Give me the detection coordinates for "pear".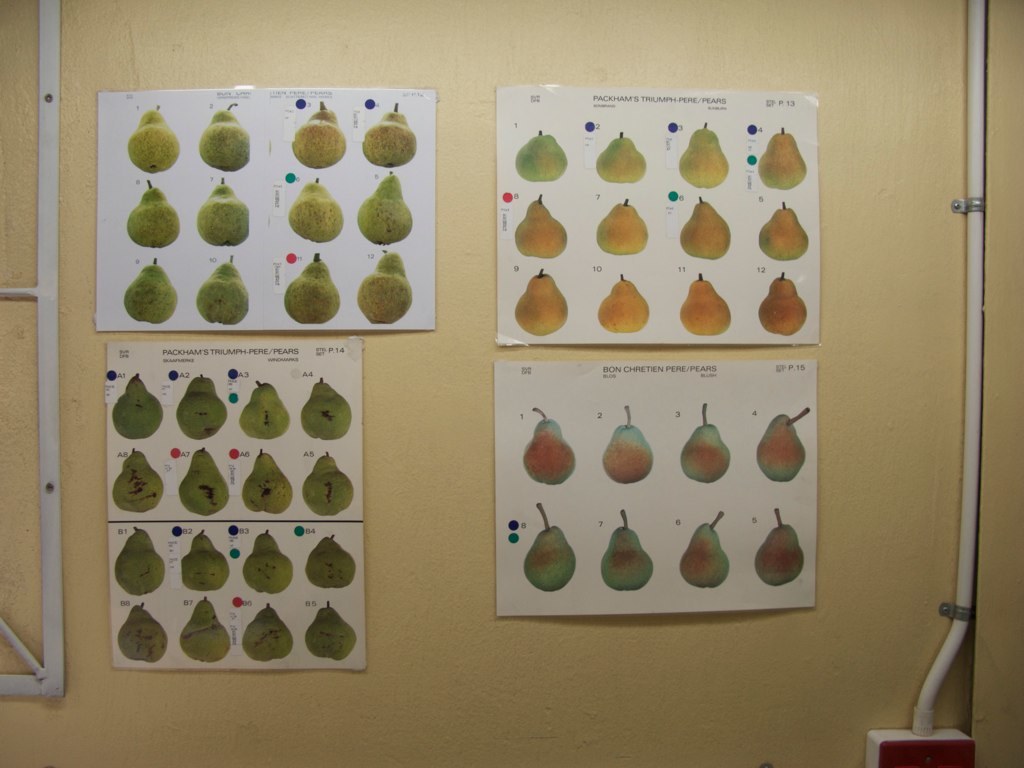
291 102 347 171.
